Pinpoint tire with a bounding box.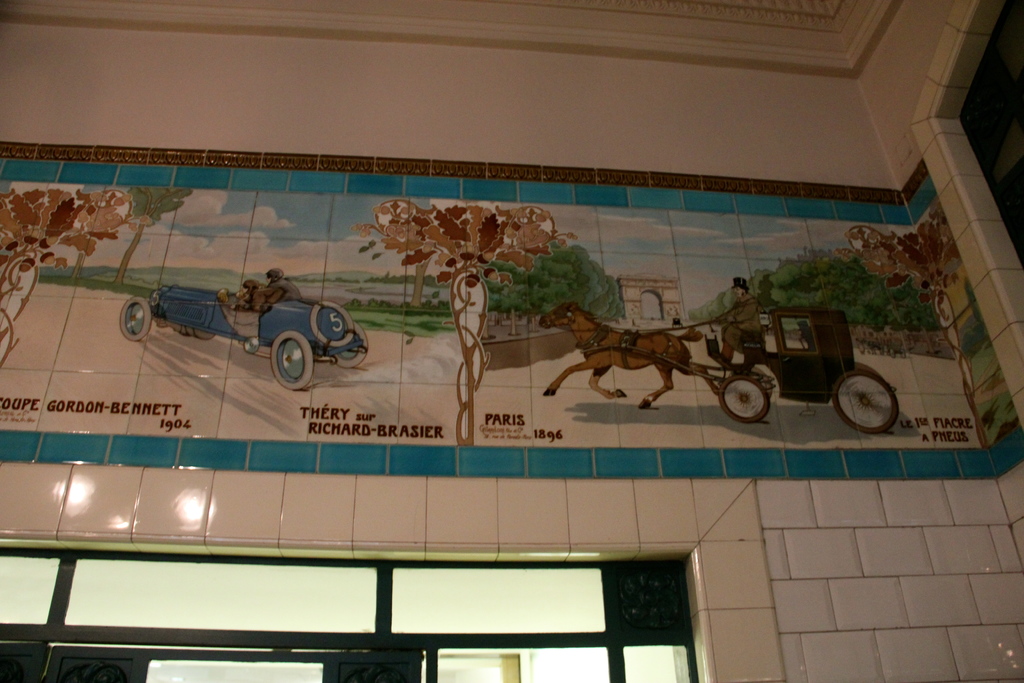
<region>838, 364, 897, 438</region>.
